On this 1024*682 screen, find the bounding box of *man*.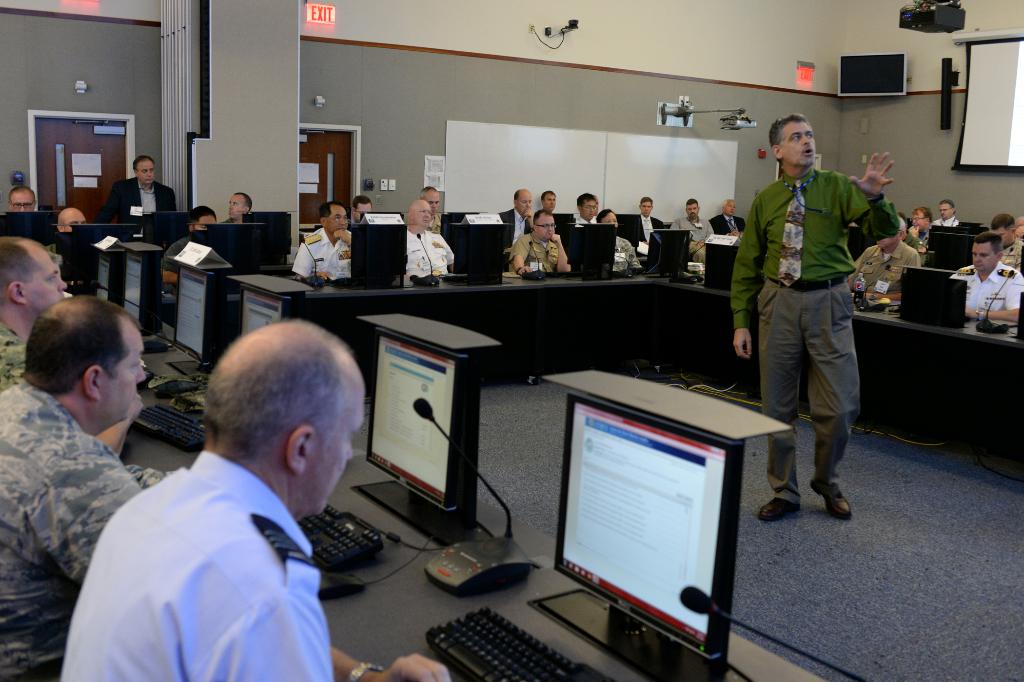
Bounding box: [left=291, top=201, right=351, bottom=277].
